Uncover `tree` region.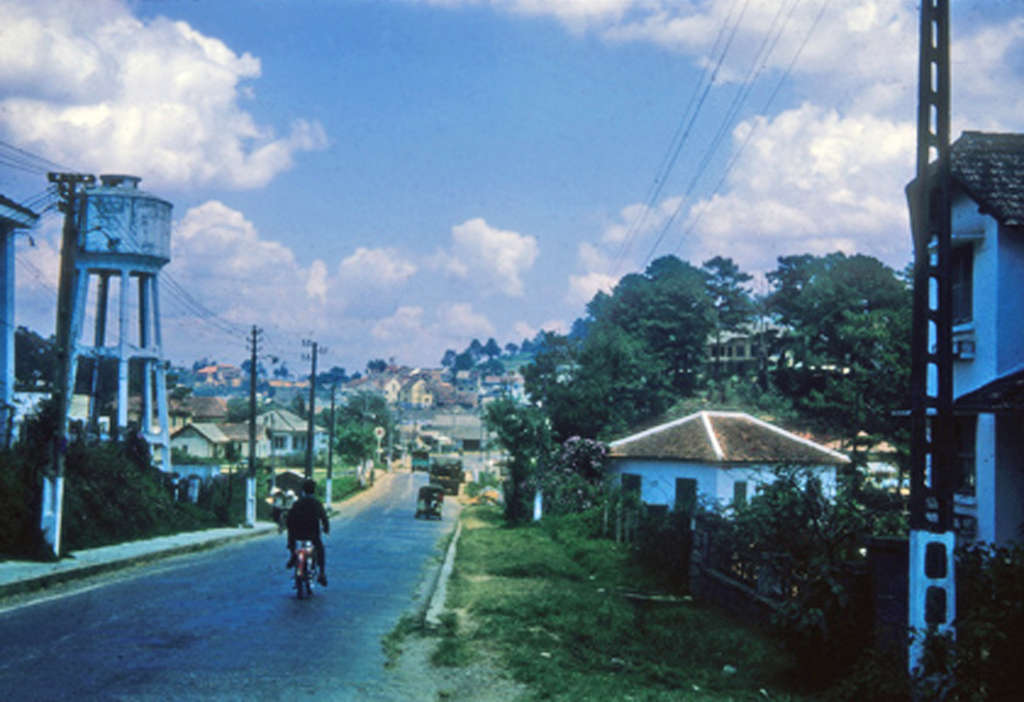
Uncovered: Rect(310, 383, 412, 482).
